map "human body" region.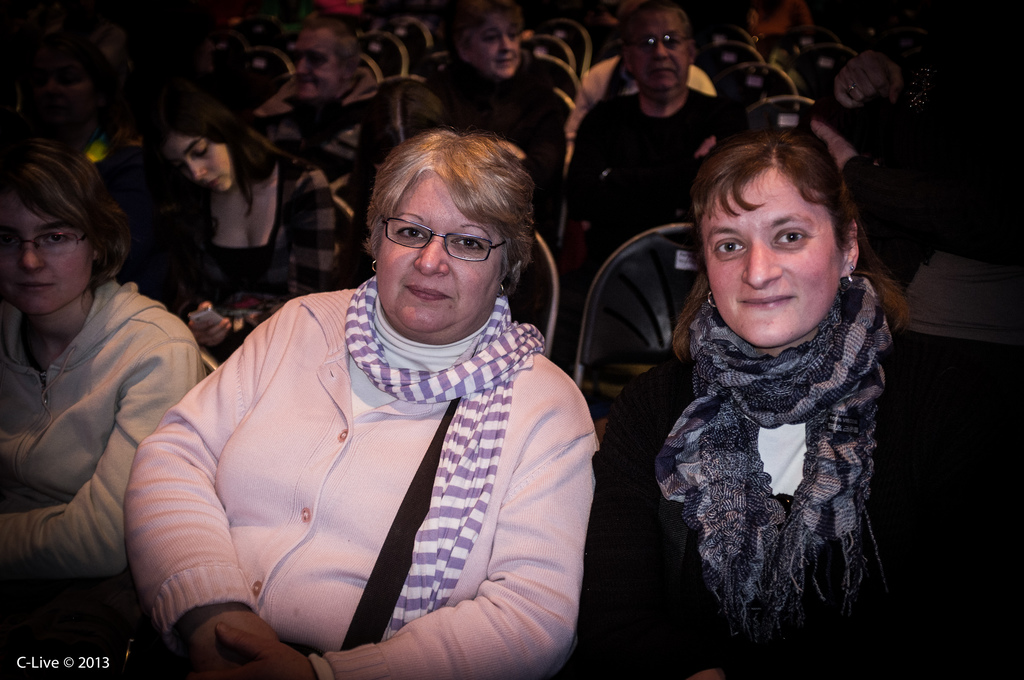
Mapped to 142/113/614/679.
